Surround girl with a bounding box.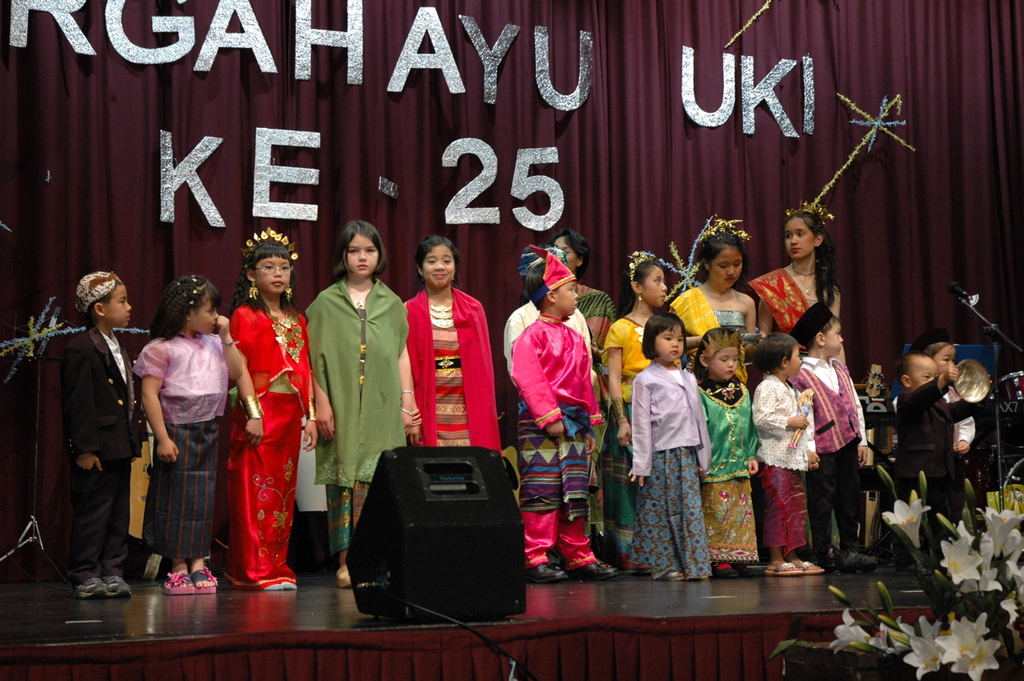
{"left": 143, "top": 273, "right": 239, "bottom": 599}.
